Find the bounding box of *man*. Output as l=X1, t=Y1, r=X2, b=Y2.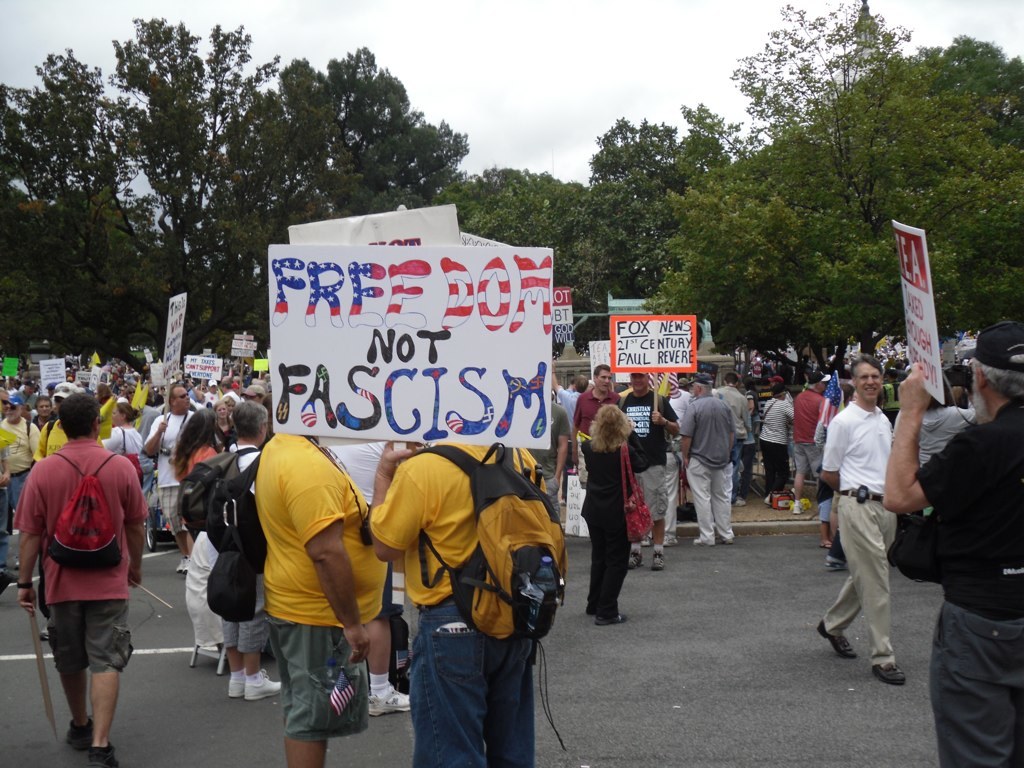
l=142, t=383, r=198, b=575.
